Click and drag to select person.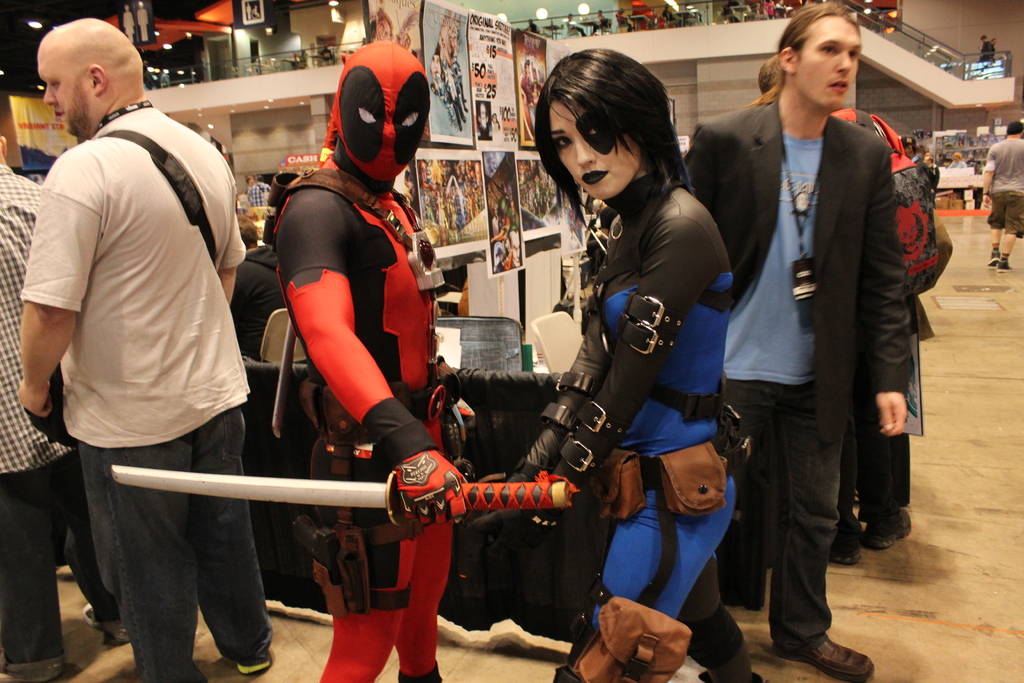
Selection: x1=435 y1=21 x2=468 y2=129.
